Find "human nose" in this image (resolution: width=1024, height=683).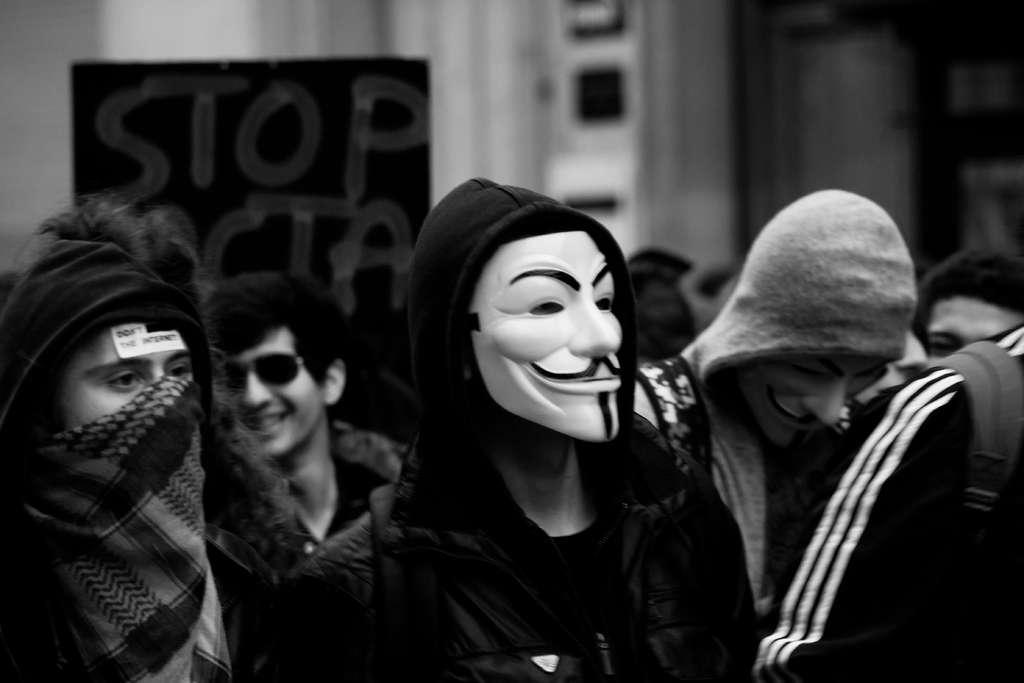
left=803, top=378, right=847, bottom=425.
